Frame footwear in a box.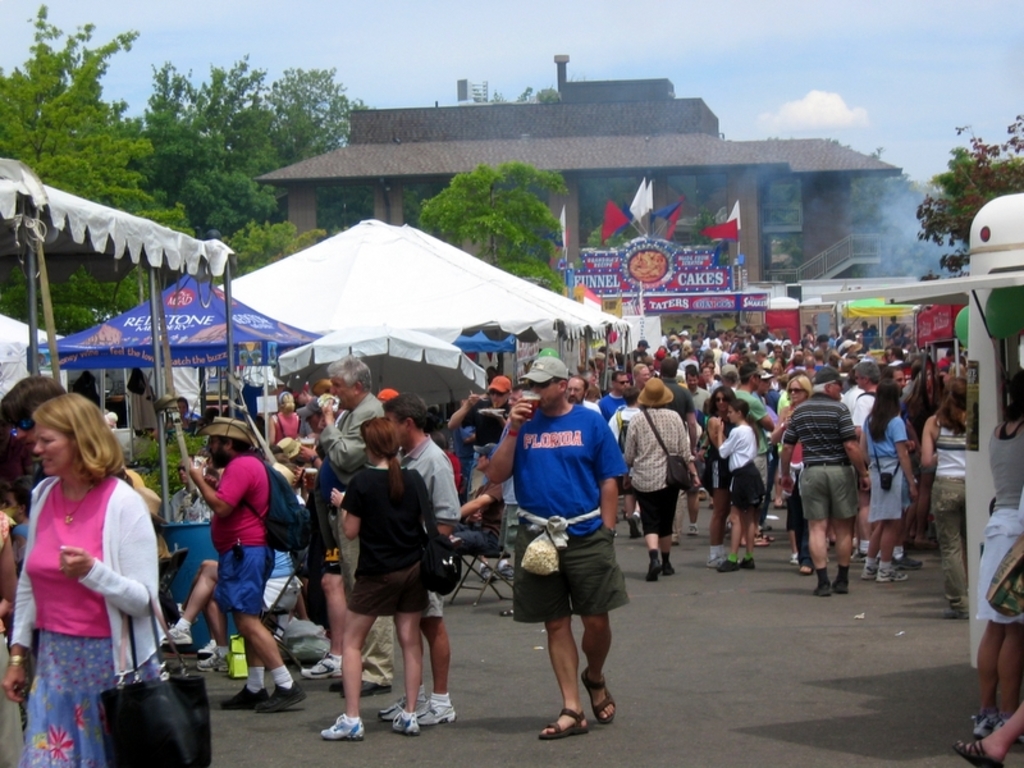
[x1=950, y1=732, x2=995, y2=767].
